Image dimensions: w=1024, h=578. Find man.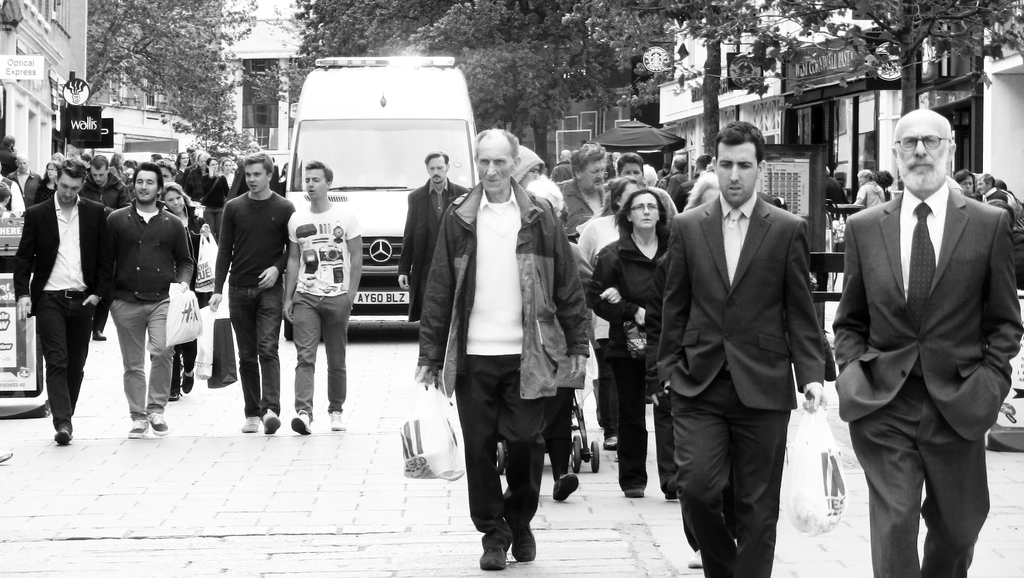
{"x1": 14, "y1": 159, "x2": 112, "y2": 447}.
